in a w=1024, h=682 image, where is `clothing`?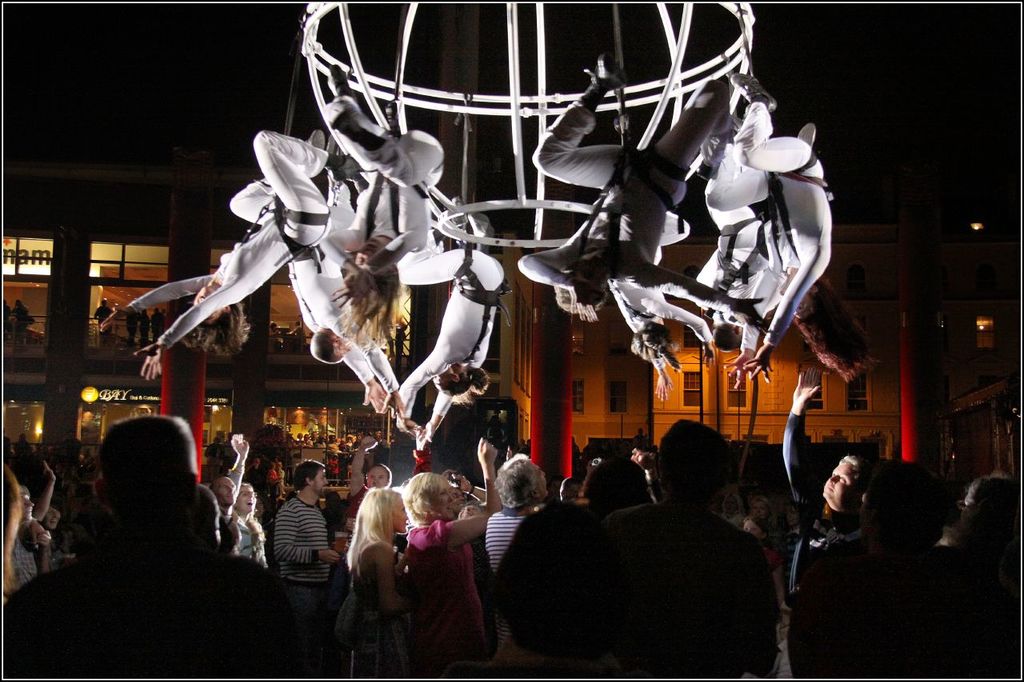
rect(599, 451, 788, 681).
